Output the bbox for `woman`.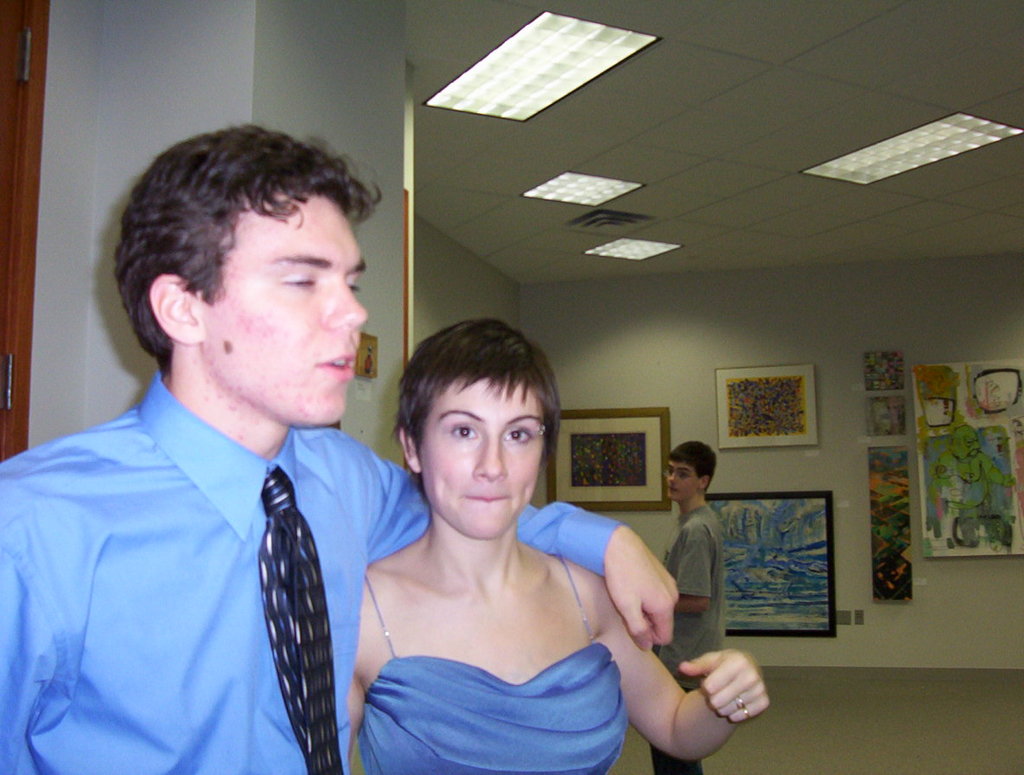
left=306, top=296, right=694, bottom=774.
